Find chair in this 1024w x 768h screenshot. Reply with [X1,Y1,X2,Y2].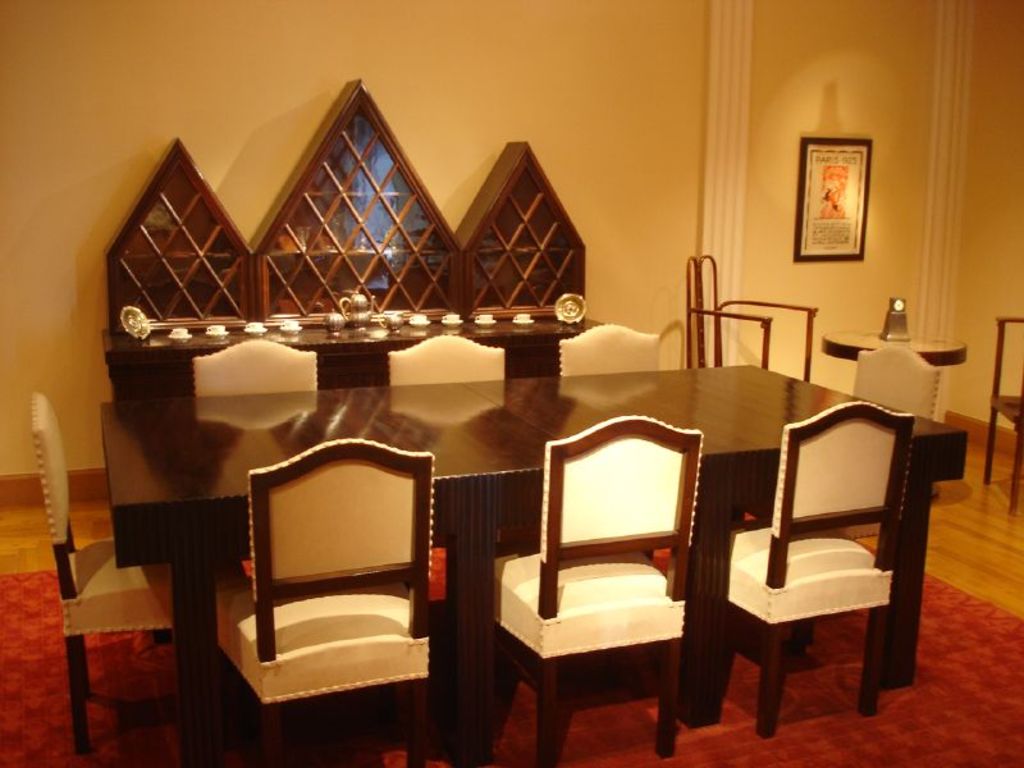
[214,438,433,767].
